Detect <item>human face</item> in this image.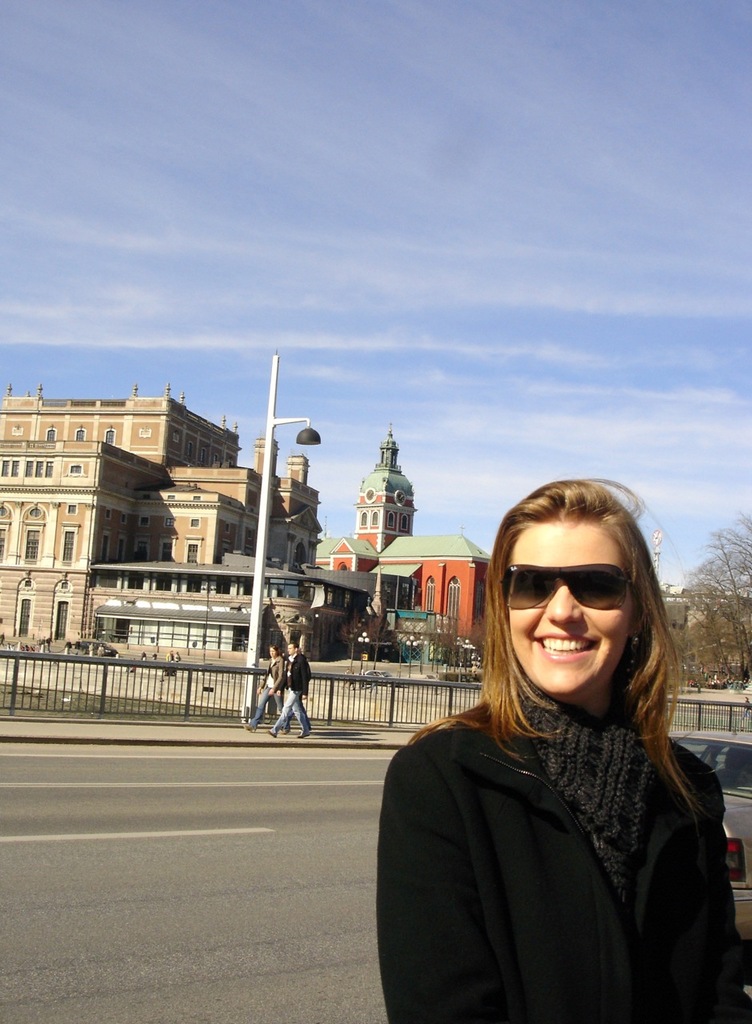
Detection: <box>506,522,632,702</box>.
